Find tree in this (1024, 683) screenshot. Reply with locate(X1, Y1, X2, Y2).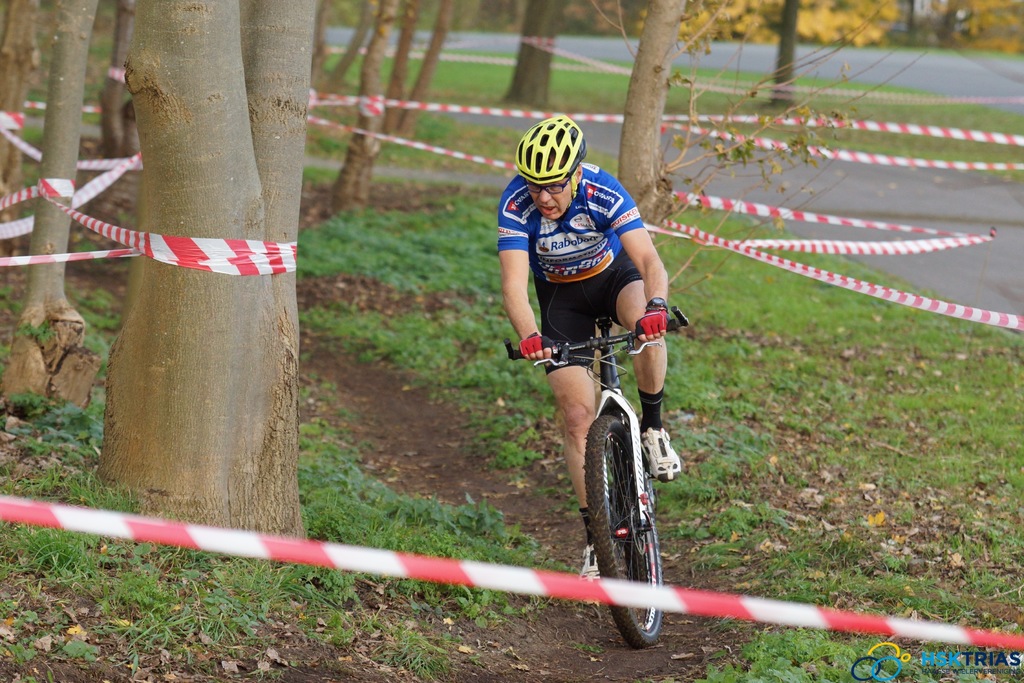
locate(91, 0, 138, 283).
